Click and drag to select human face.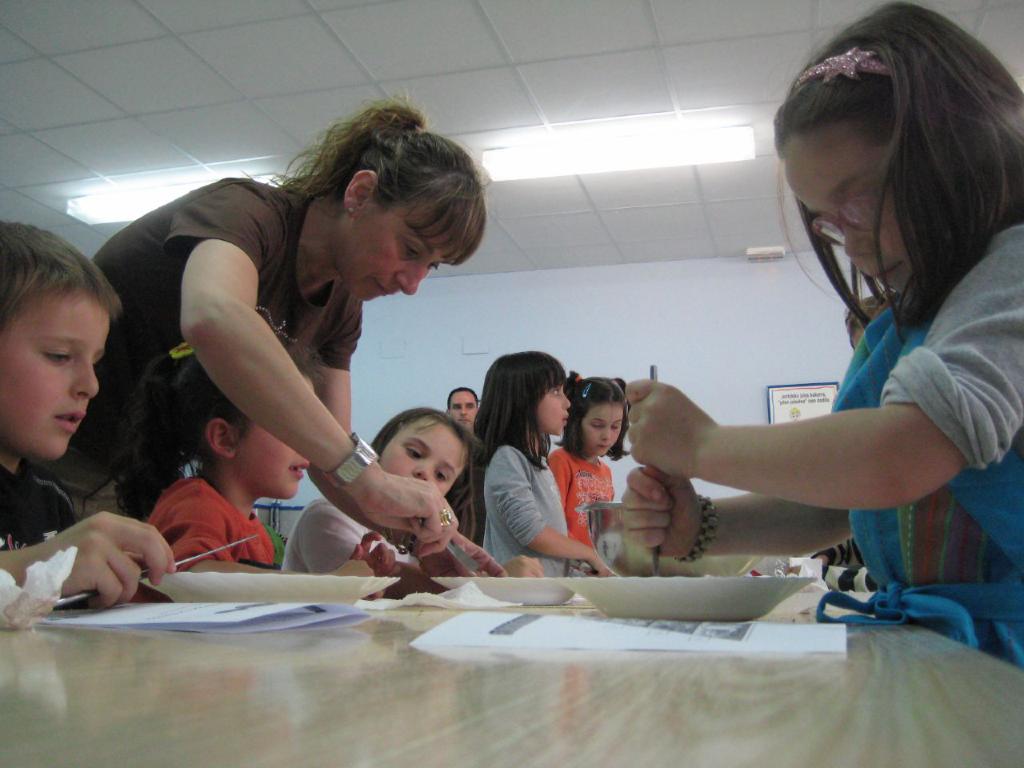
Selection: [left=448, top=390, right=479, bottom=422].
